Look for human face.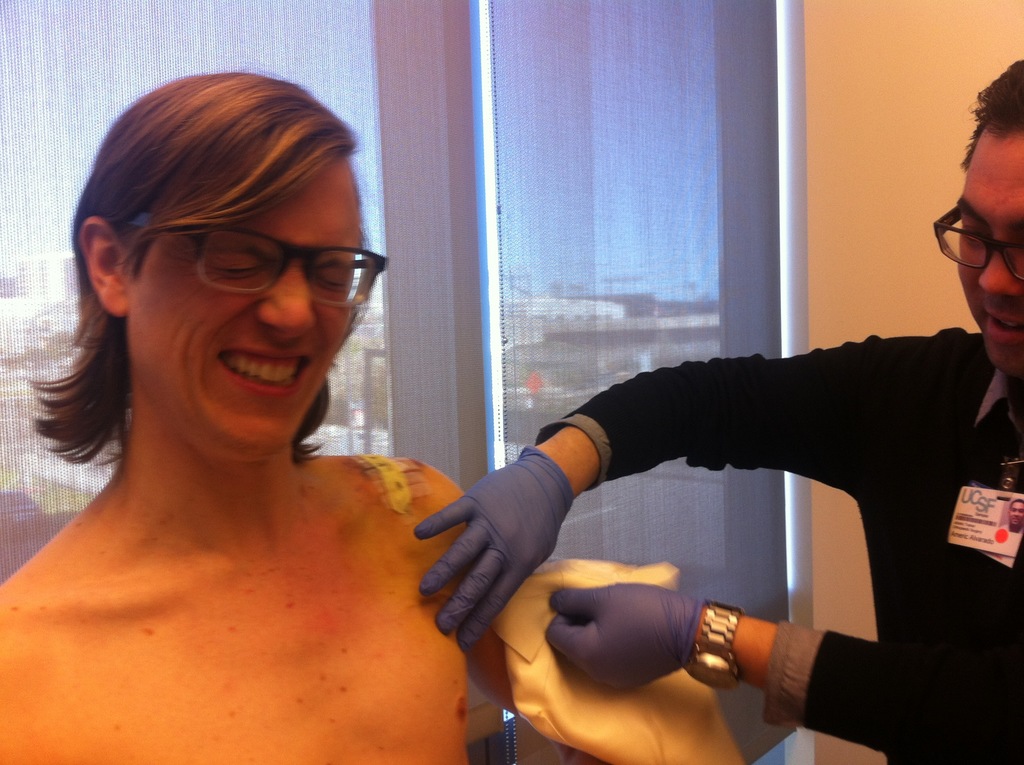
Found: (954,124,1023,354).
